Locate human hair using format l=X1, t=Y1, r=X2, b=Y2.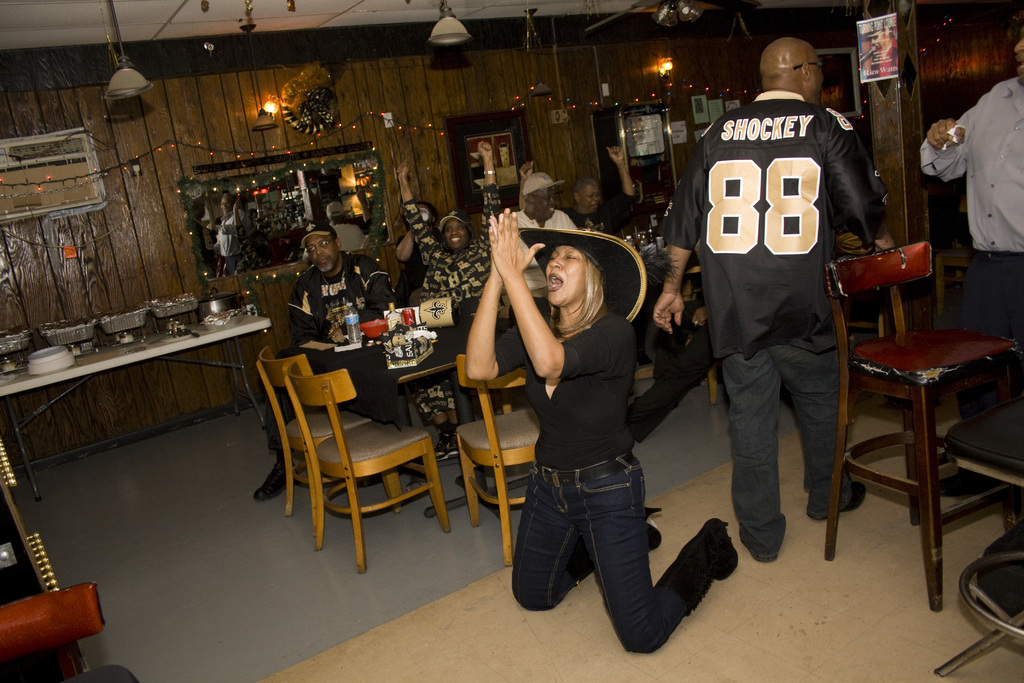
l=415, t=202, r=438, b=227.
